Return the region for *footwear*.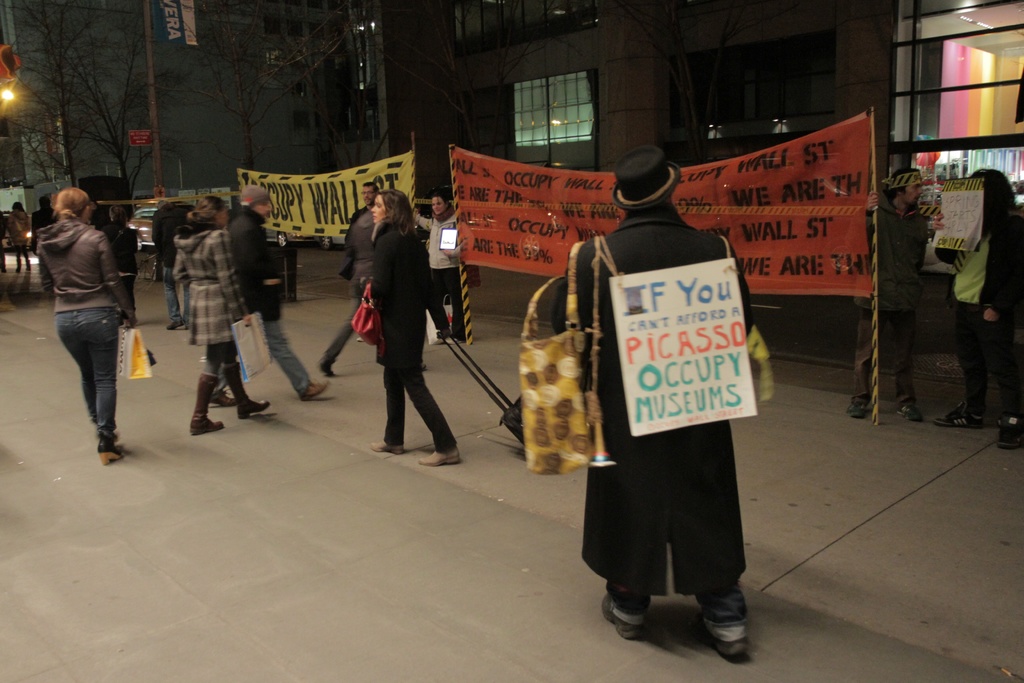
604,588,648,638.
